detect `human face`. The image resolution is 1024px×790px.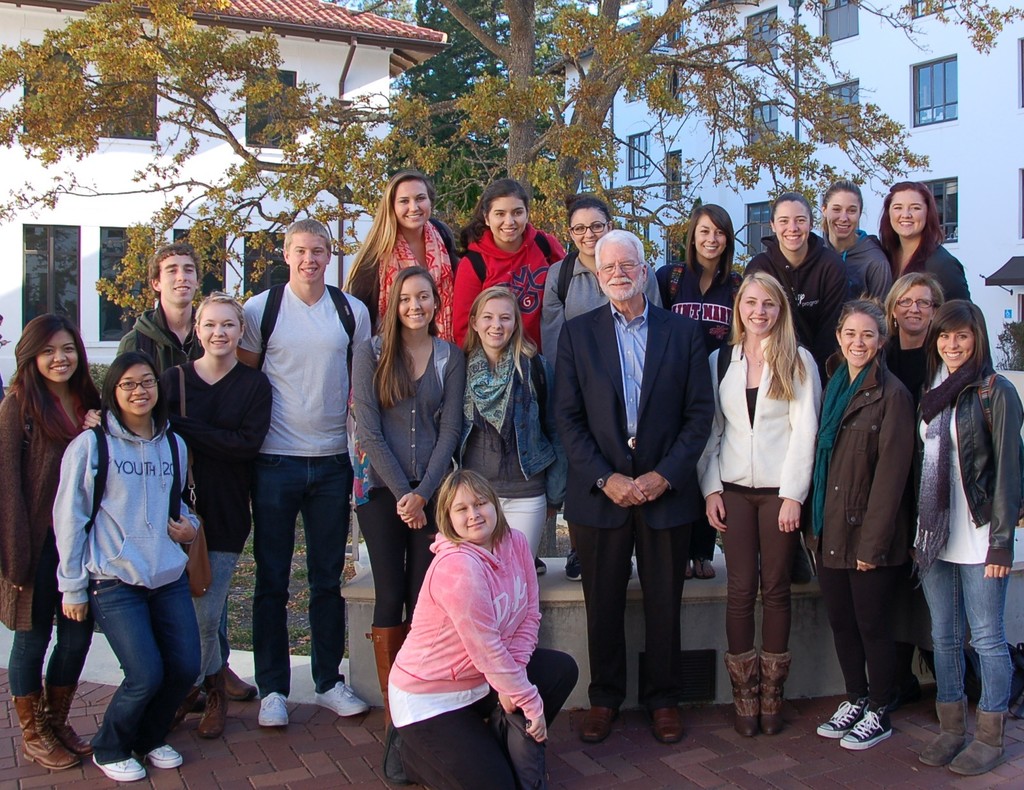
Rect(936, 324, 973, 367).
